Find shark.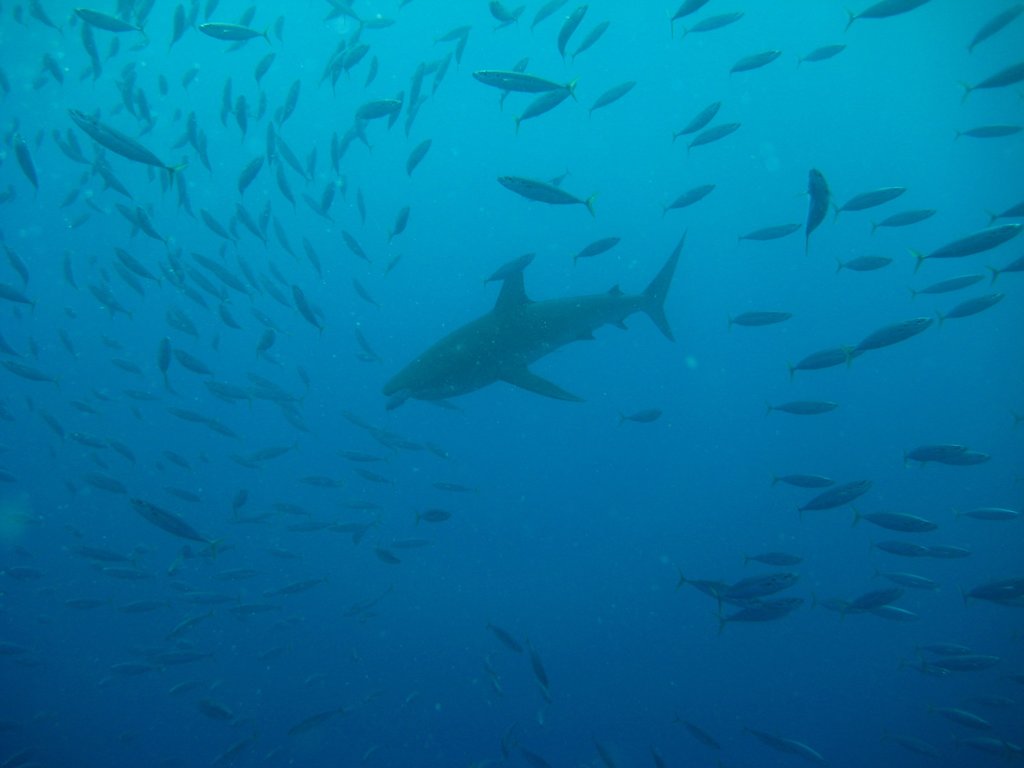
[377,239,688,429].
